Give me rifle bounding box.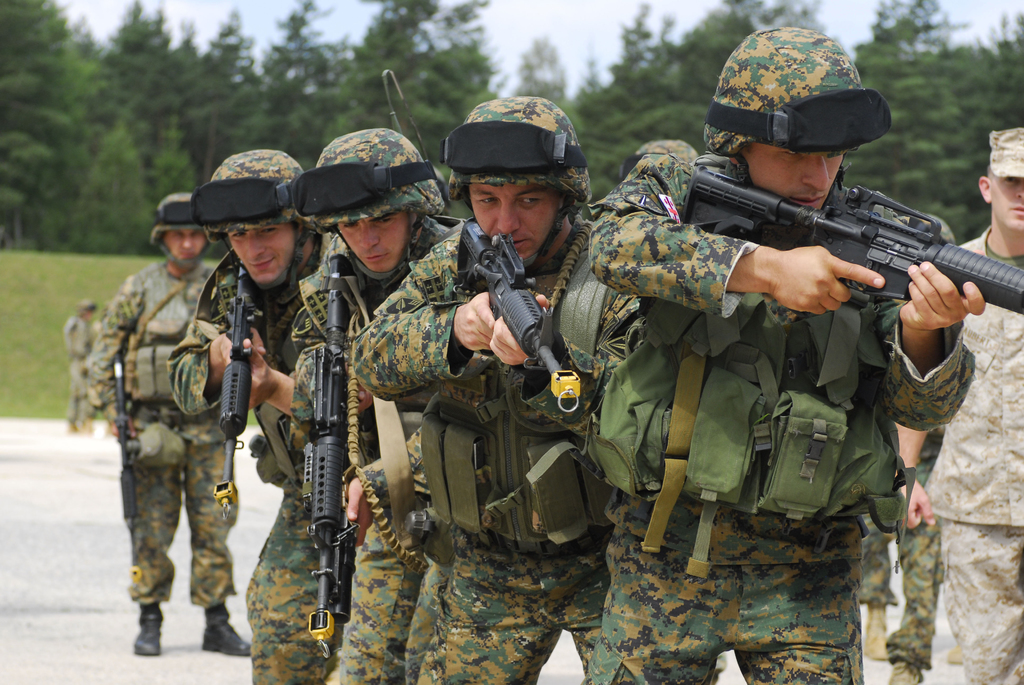
[left=451, top=220, right=586, bottom=416].
